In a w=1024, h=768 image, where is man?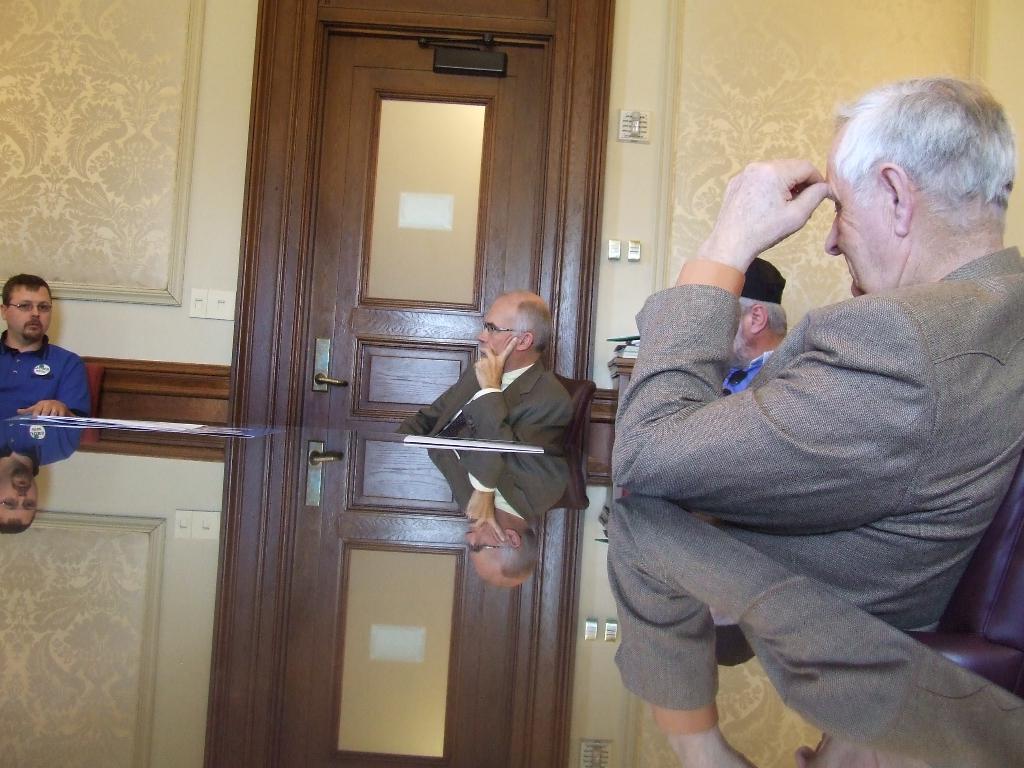
600/97/1023/767.
